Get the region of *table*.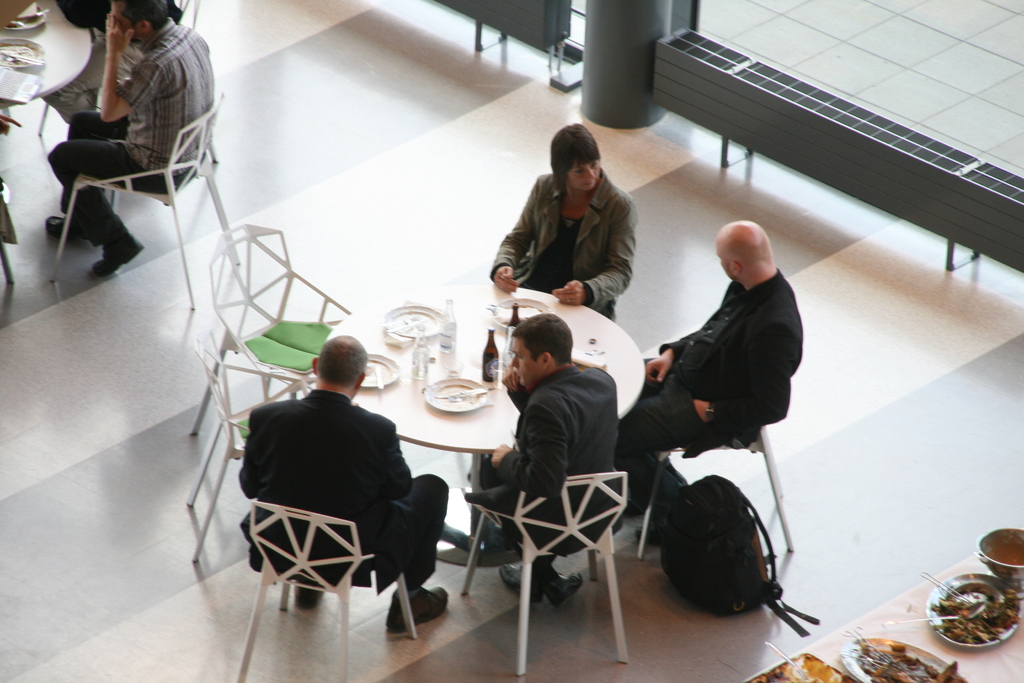
l=0, t=0, r=97, b=105.
